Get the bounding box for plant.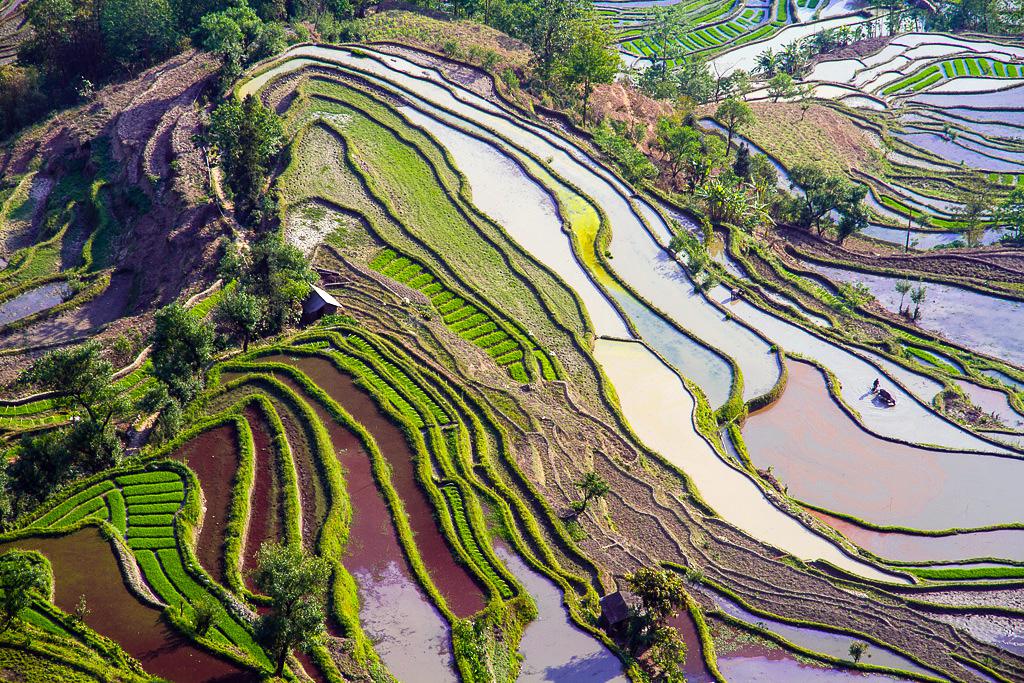
(582, 0, 797, 76).
